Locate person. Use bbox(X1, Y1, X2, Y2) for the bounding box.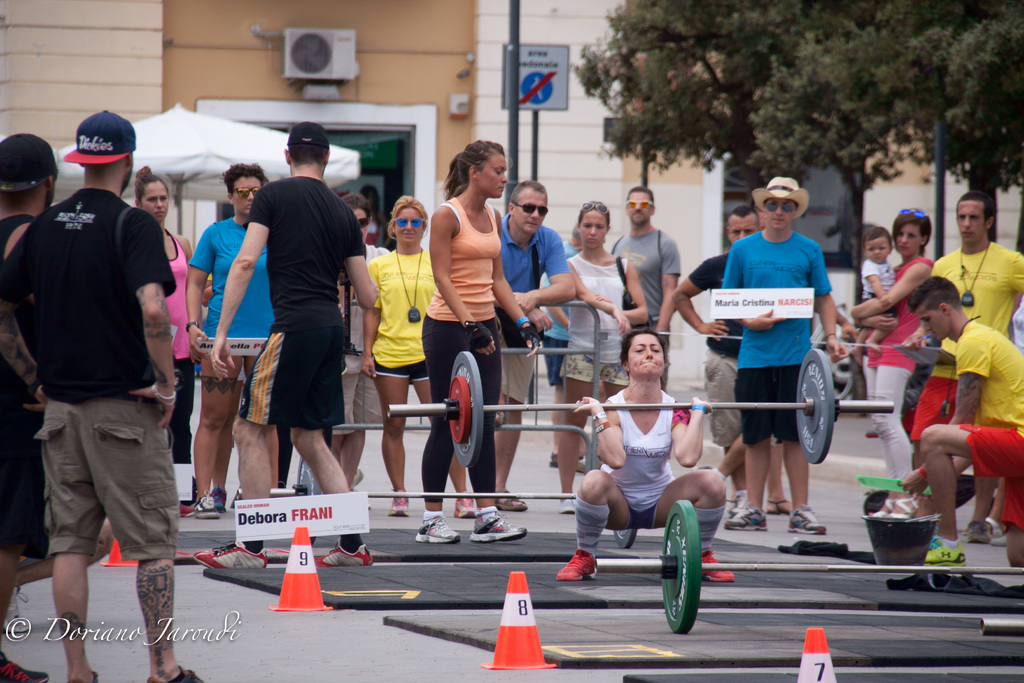
bbox(235, 122, 392, 506).
